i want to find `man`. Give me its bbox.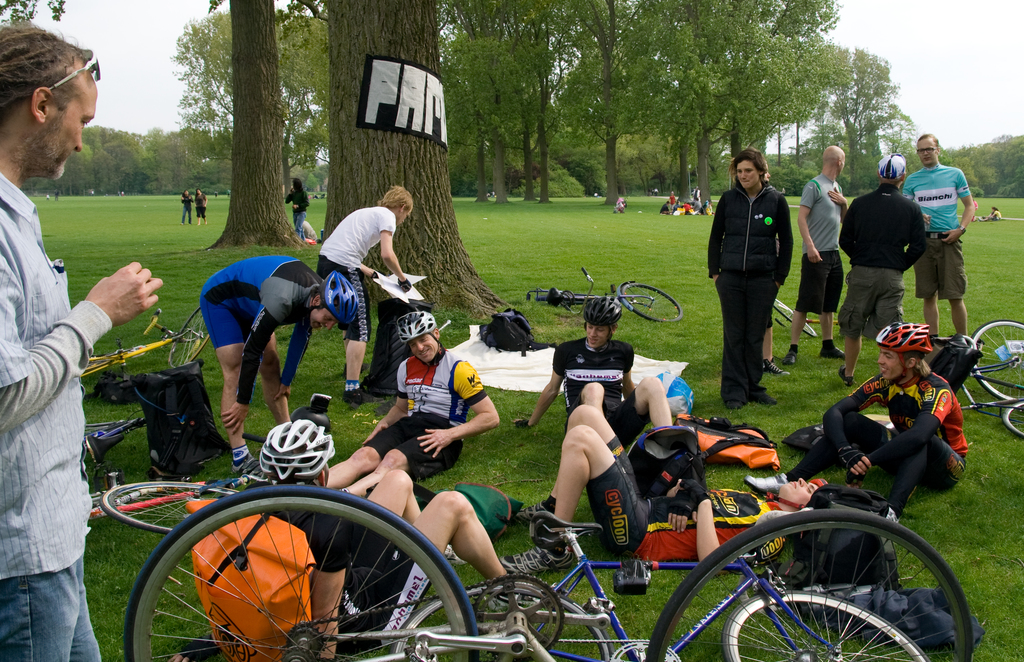
rect(502, 403, 829, 572).
